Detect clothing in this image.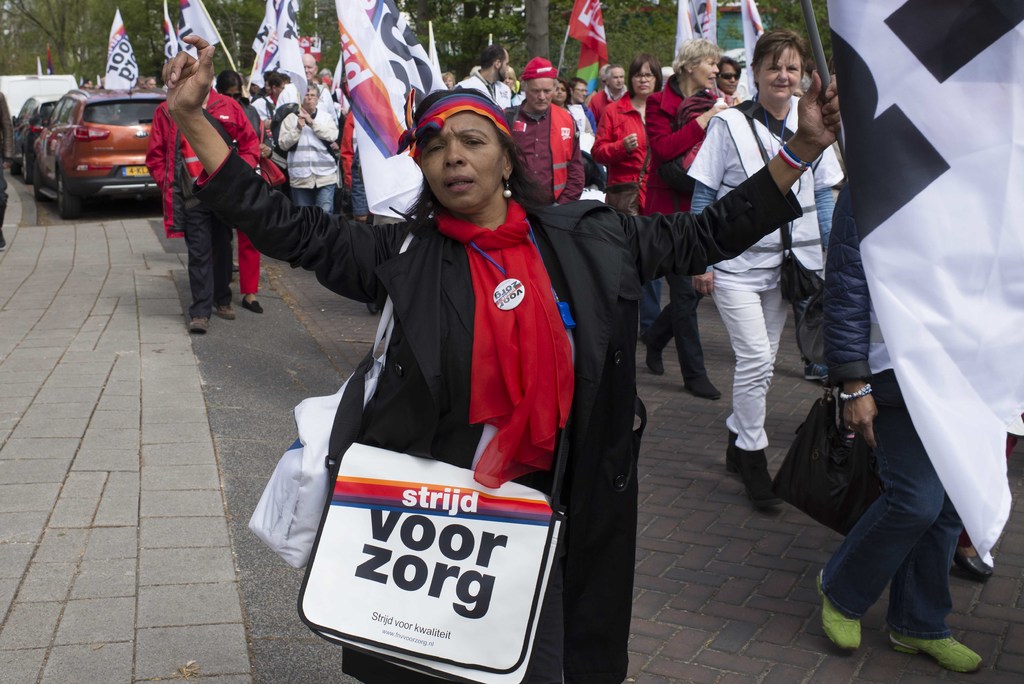
Detection: box=[196, 142, 799, 683].
